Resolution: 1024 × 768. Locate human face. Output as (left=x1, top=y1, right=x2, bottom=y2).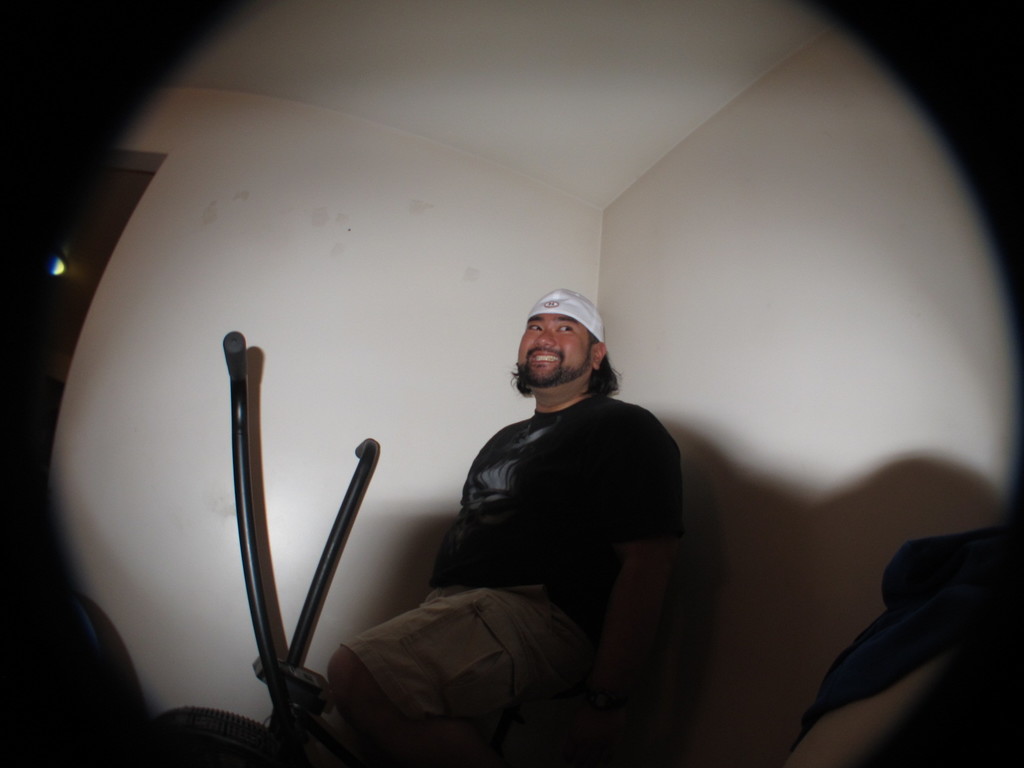
(left=522, top=315, right=592, bottom=394).
